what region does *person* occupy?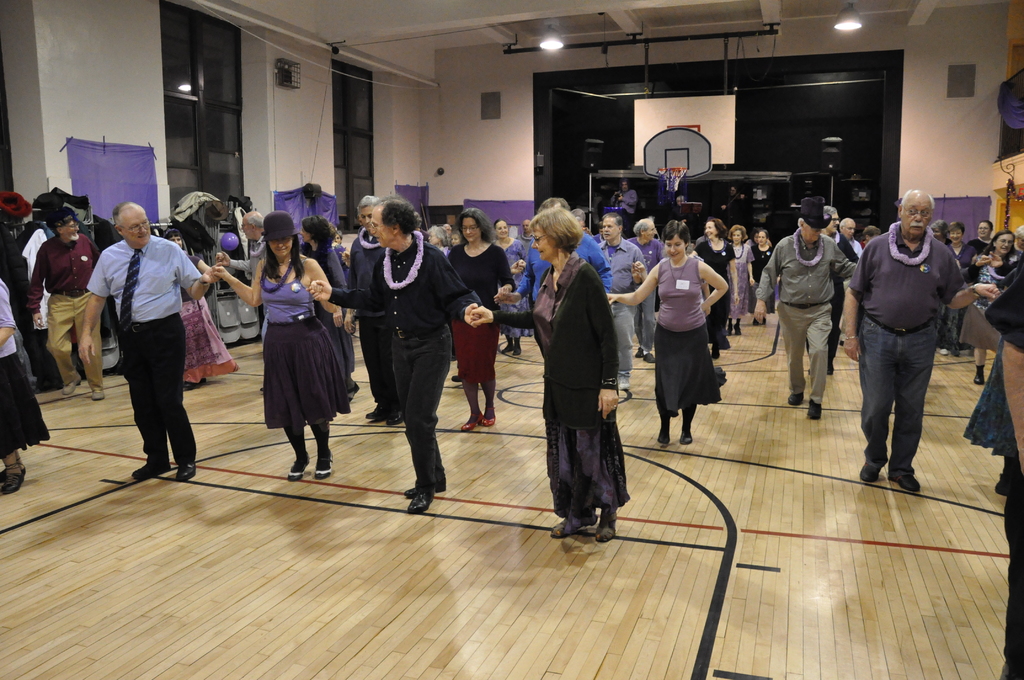
294, 218, 353, 403.
